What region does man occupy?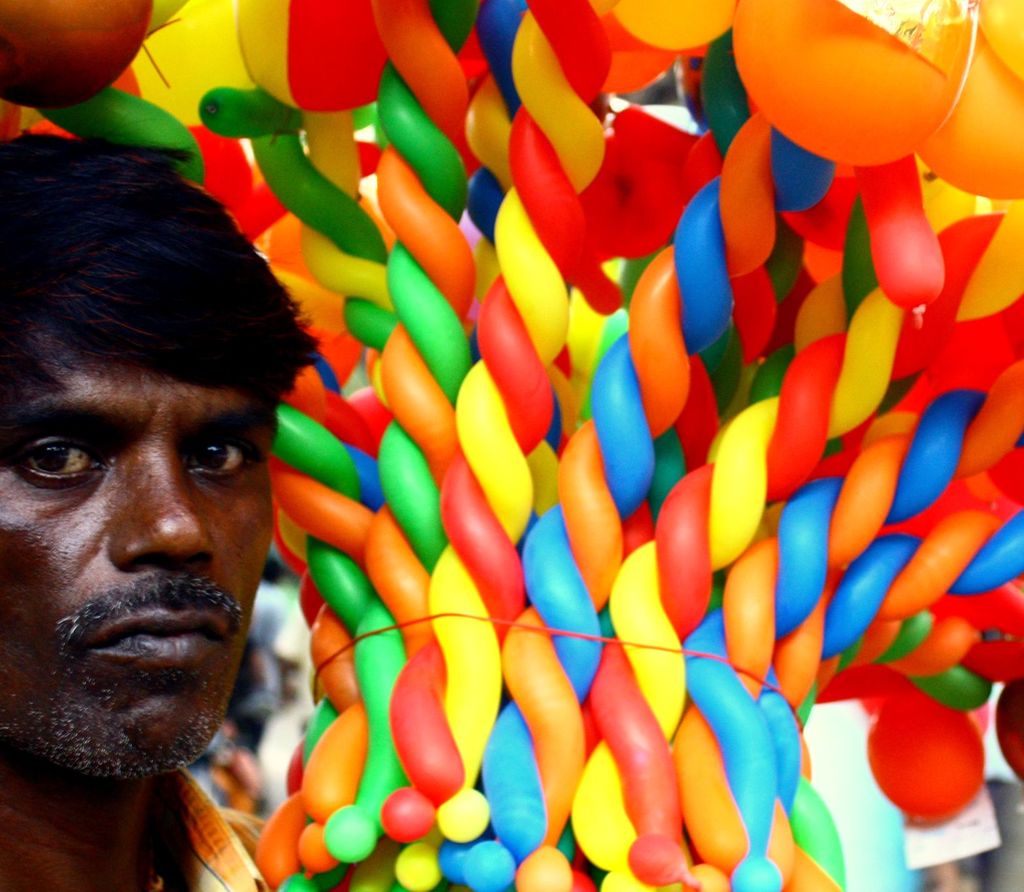
0, 128, 319, 891.
